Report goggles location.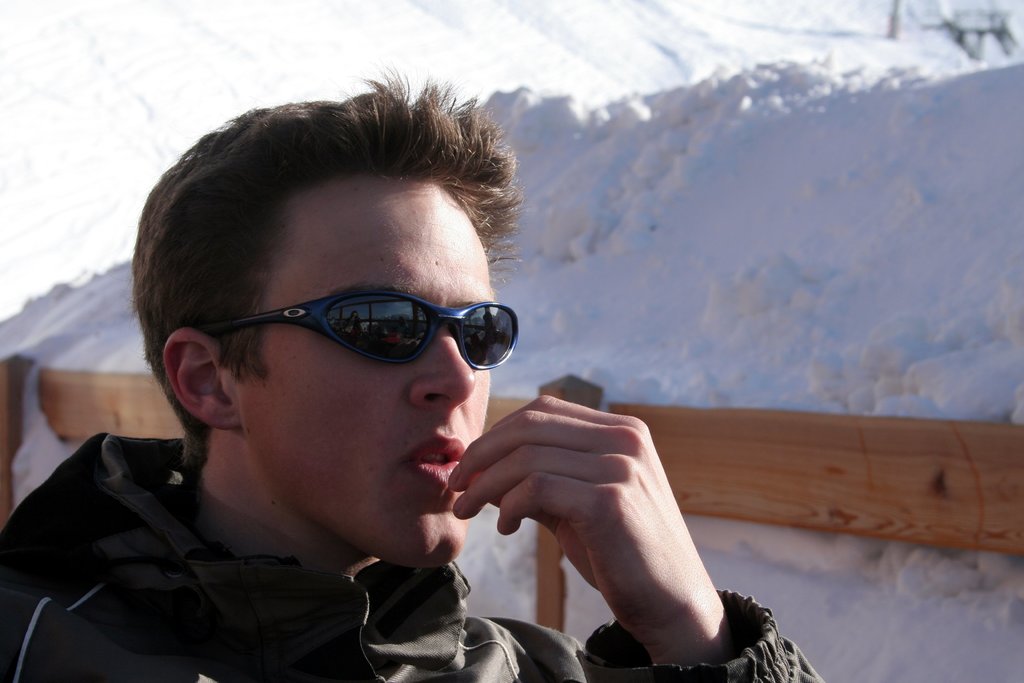
Report: 199/274/522/383.
